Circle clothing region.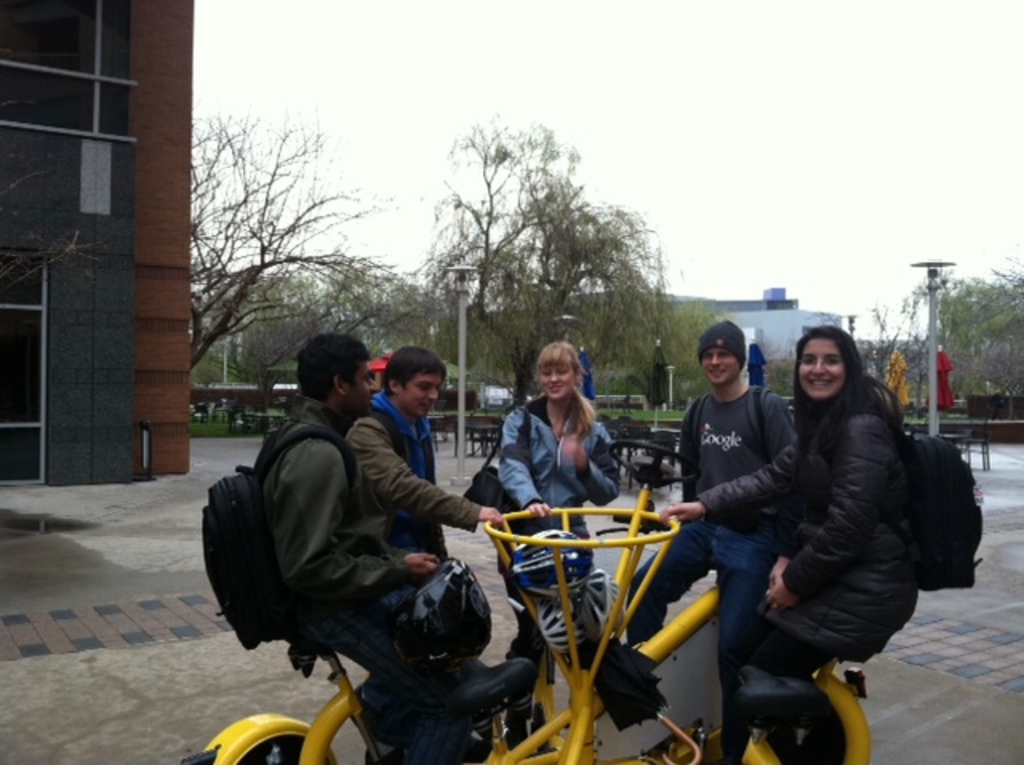
Region: {"left": 518, "top": 509, "right": 597, "bottom": 560}.
